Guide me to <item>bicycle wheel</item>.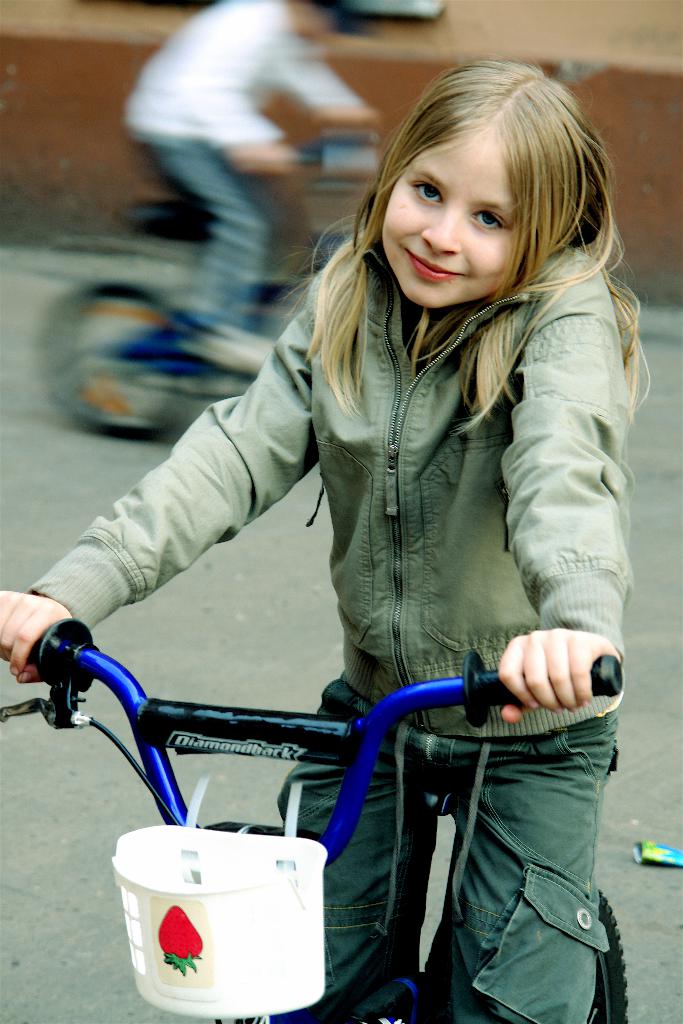
Guidance: l=422, t=888, r=630, b=1023.
